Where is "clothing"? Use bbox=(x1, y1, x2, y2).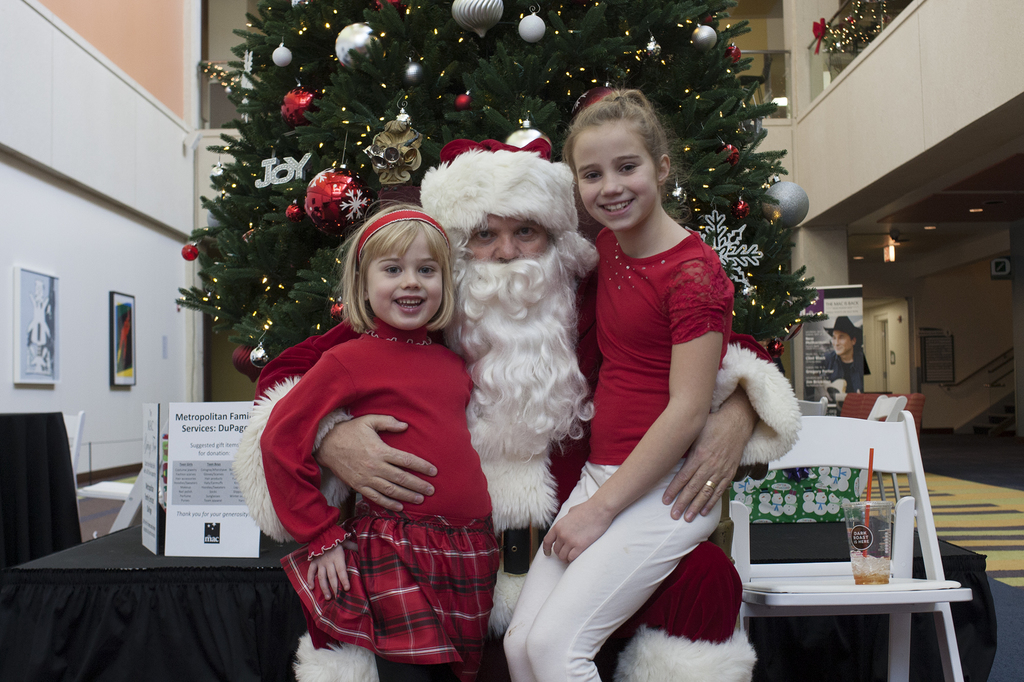
bbox=(231, 278, 801, 681).
